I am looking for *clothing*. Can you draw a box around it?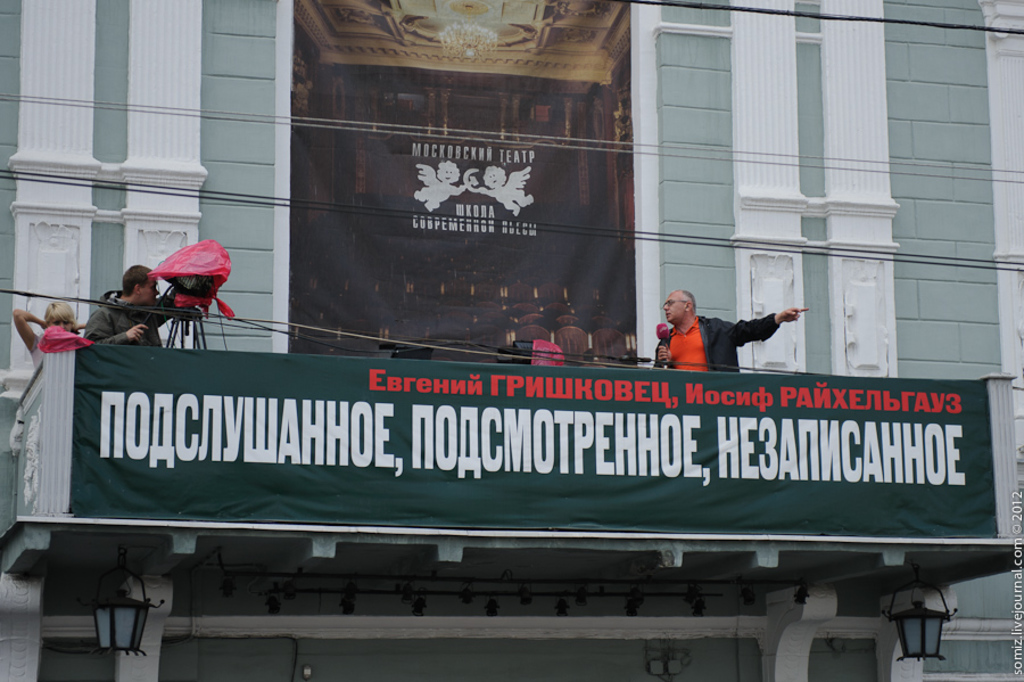
Sure, the bounding box is <region>38, 323, 99, 354</region>.
